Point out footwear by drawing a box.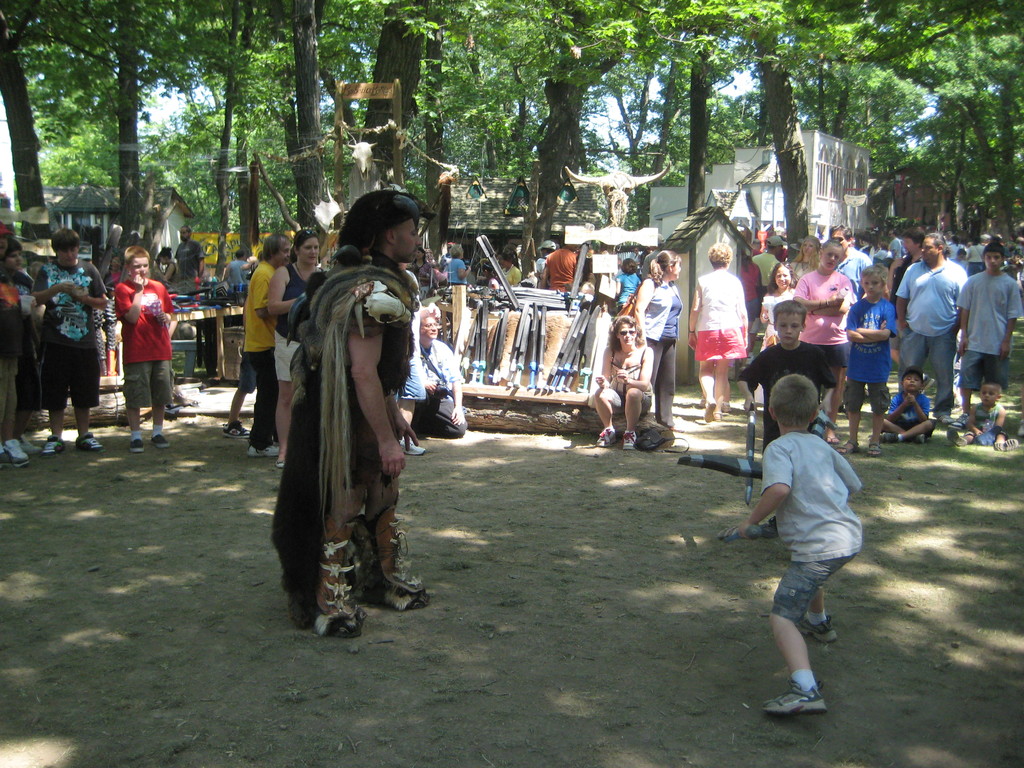
150 431 169 449.
